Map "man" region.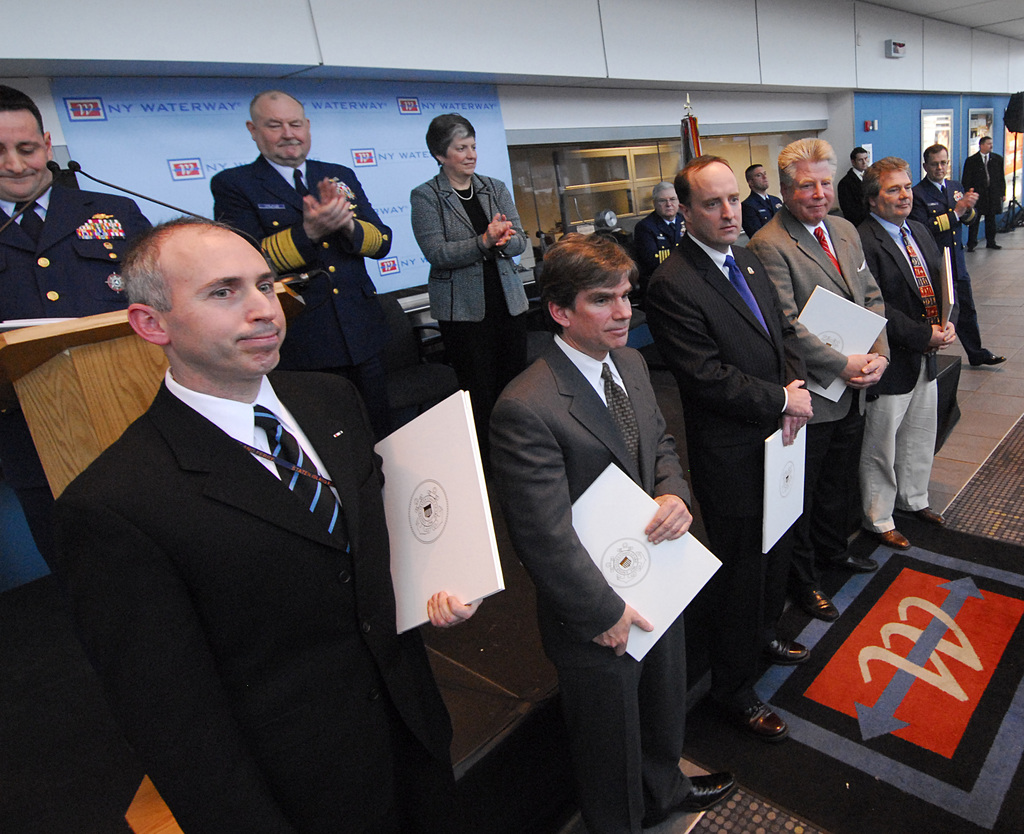
Mapped to [left=836, top=145, right=872, bottom=227].
